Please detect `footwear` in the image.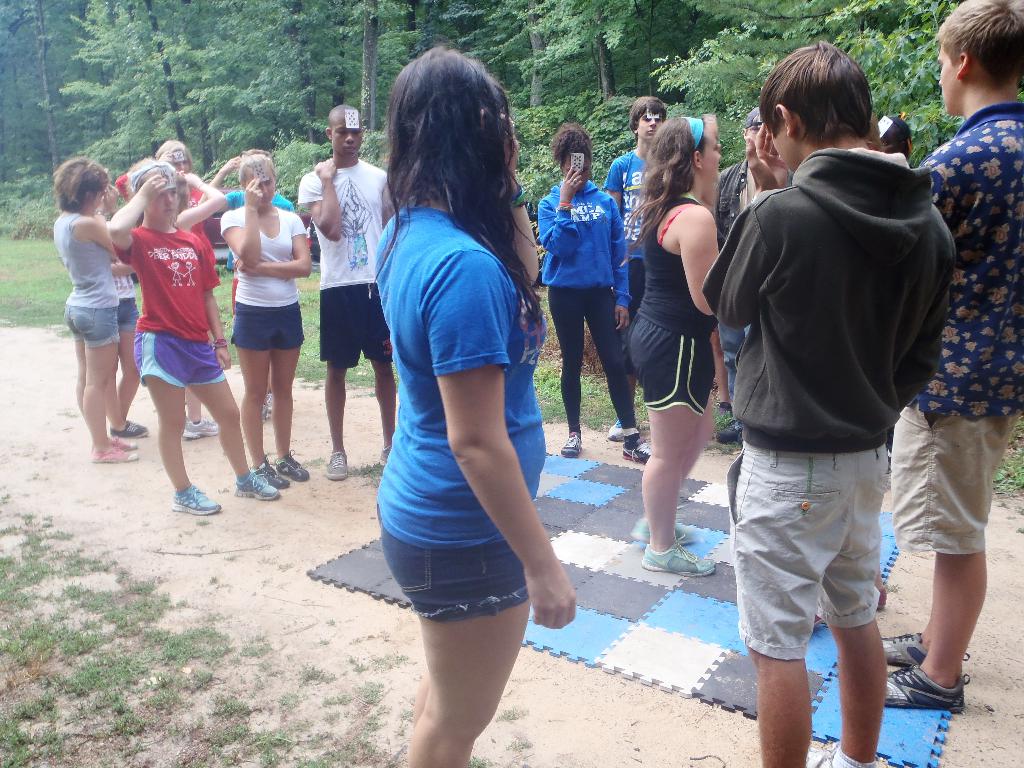
rect(811, 588, 887, 626).
